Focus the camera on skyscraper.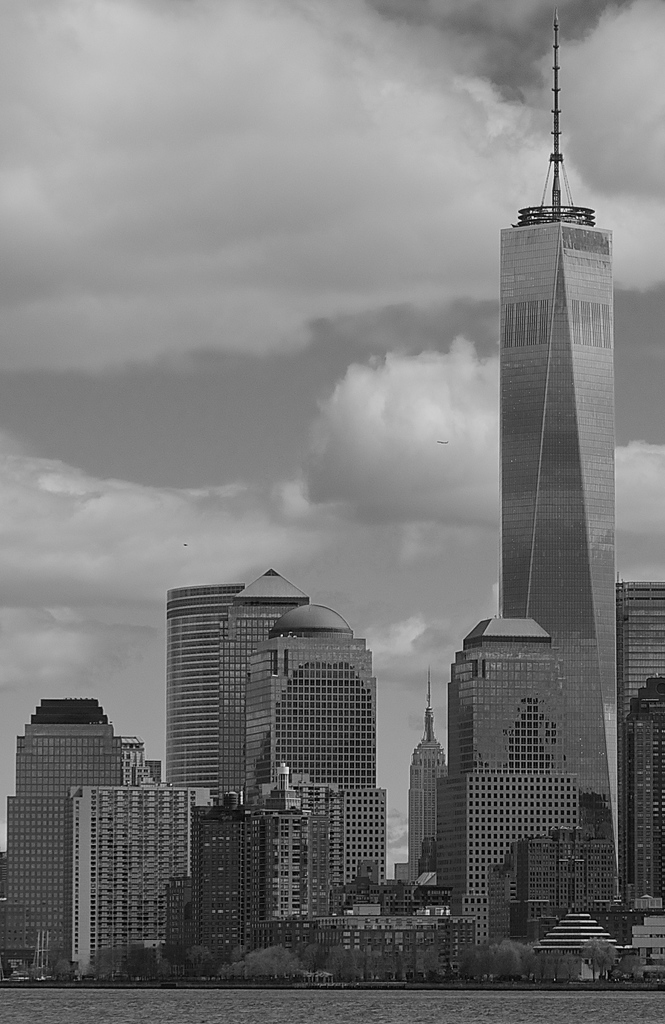
Focus region: region(496, 10, 623, 927).
